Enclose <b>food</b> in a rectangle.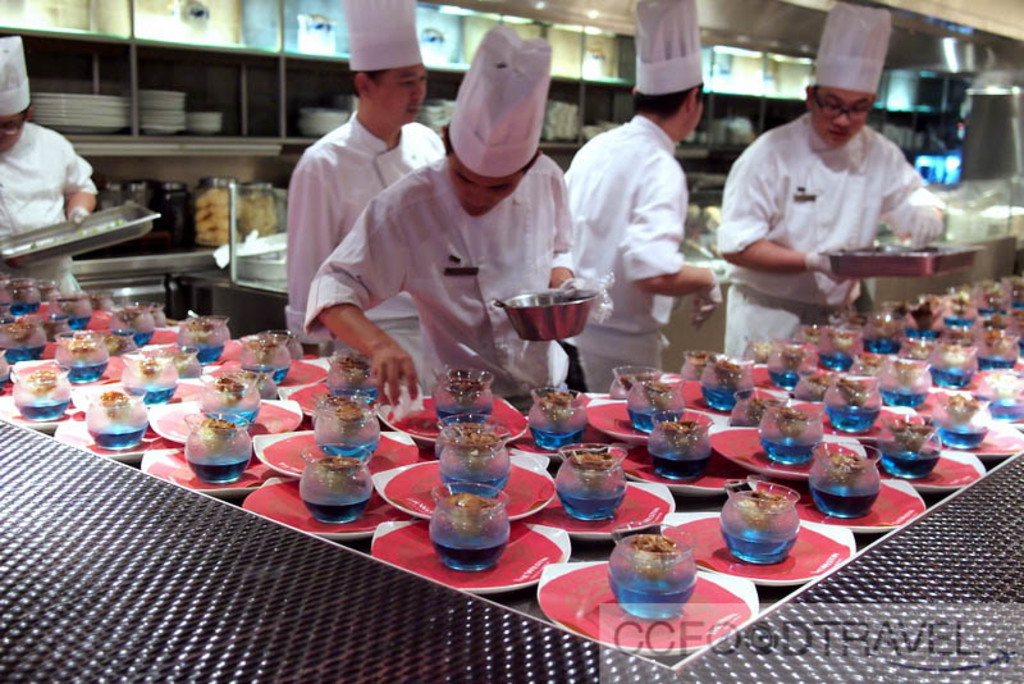
box(141, 354, 159, 379).
